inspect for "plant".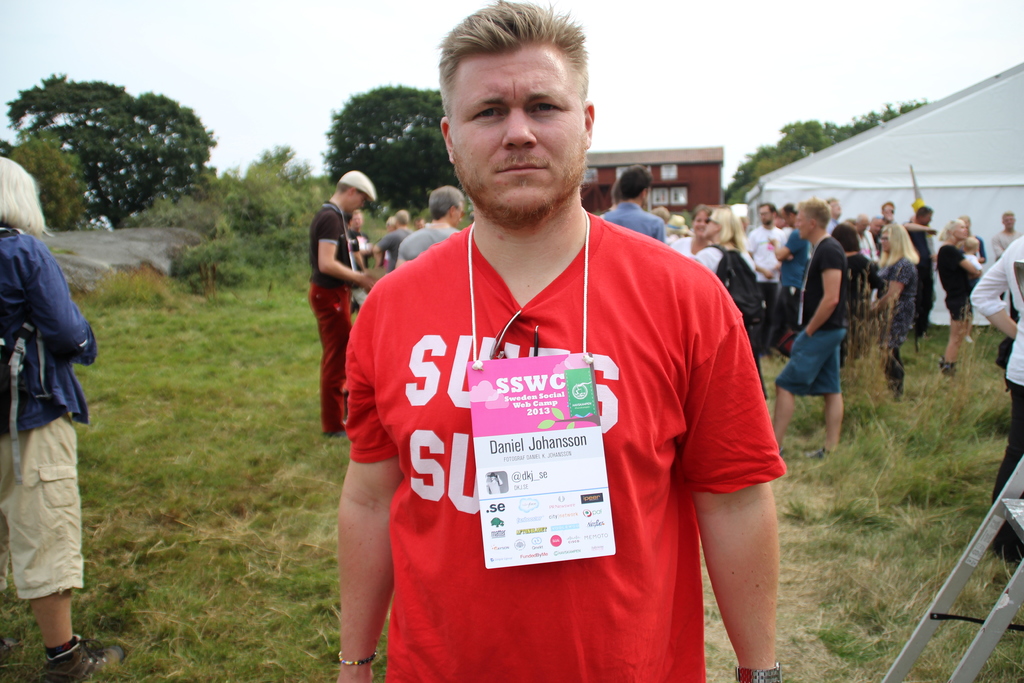
Inspection: region(110, 174, 246, 281).
